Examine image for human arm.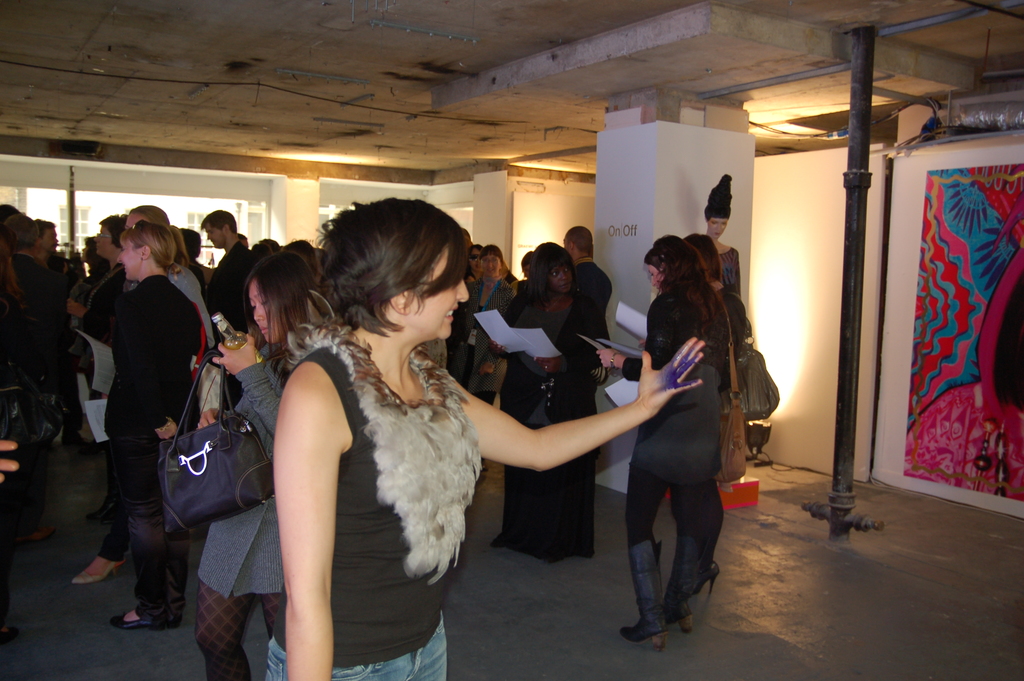
Examination result: Rect(63, 266, 124, 332).
